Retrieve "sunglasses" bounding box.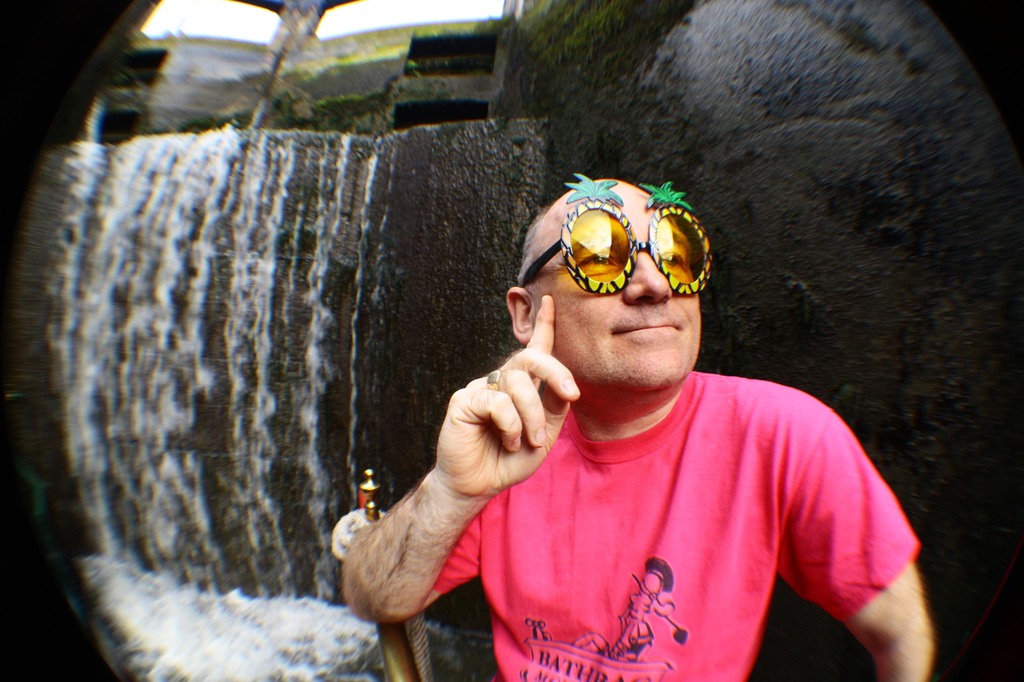
Bounding box: <box>519,171,712,295</box>.
